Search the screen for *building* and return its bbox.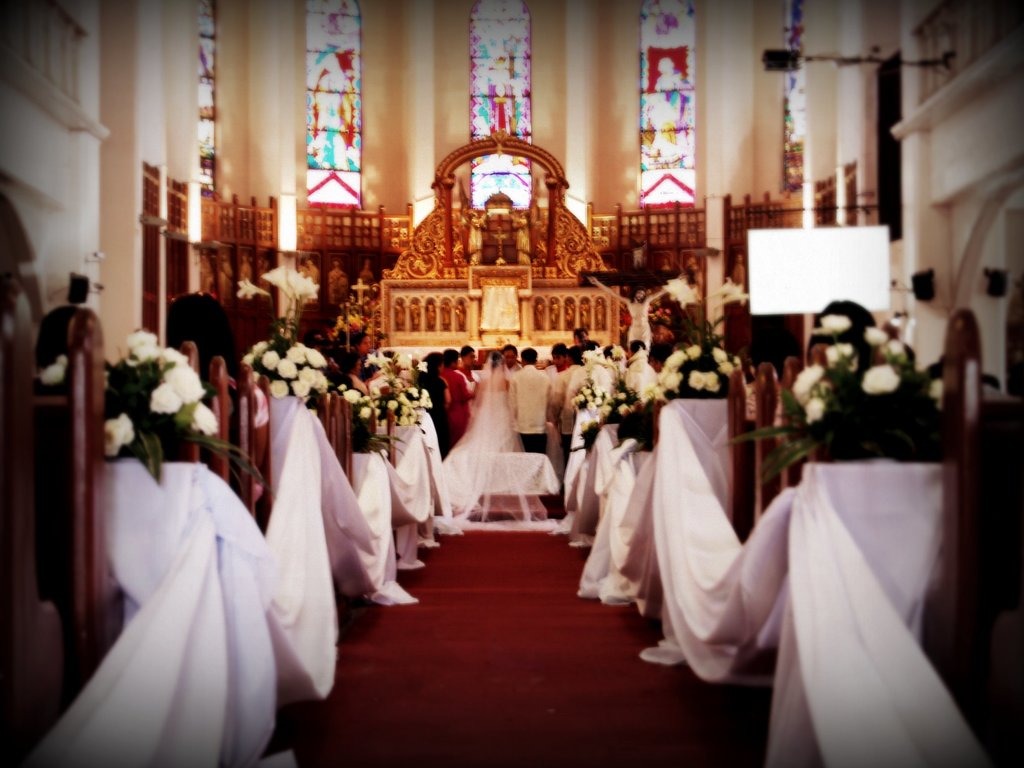
Found: detection(1, 0, 1023, 767).
